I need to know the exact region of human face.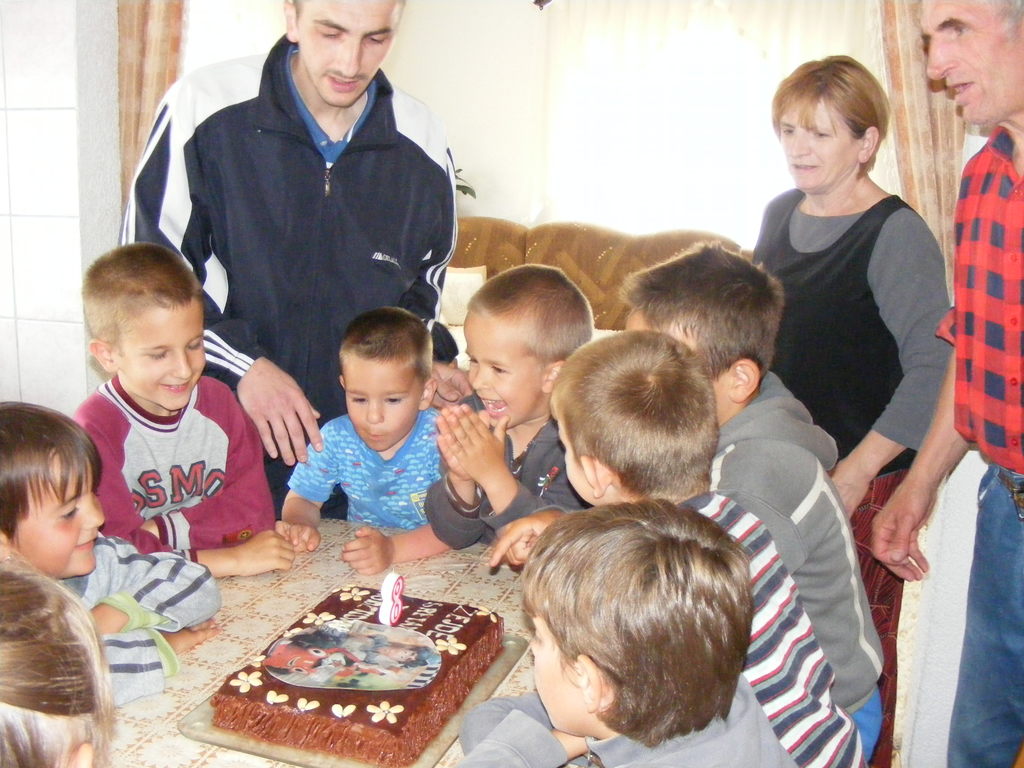
Region: box=[463, 315, 540, 426].
